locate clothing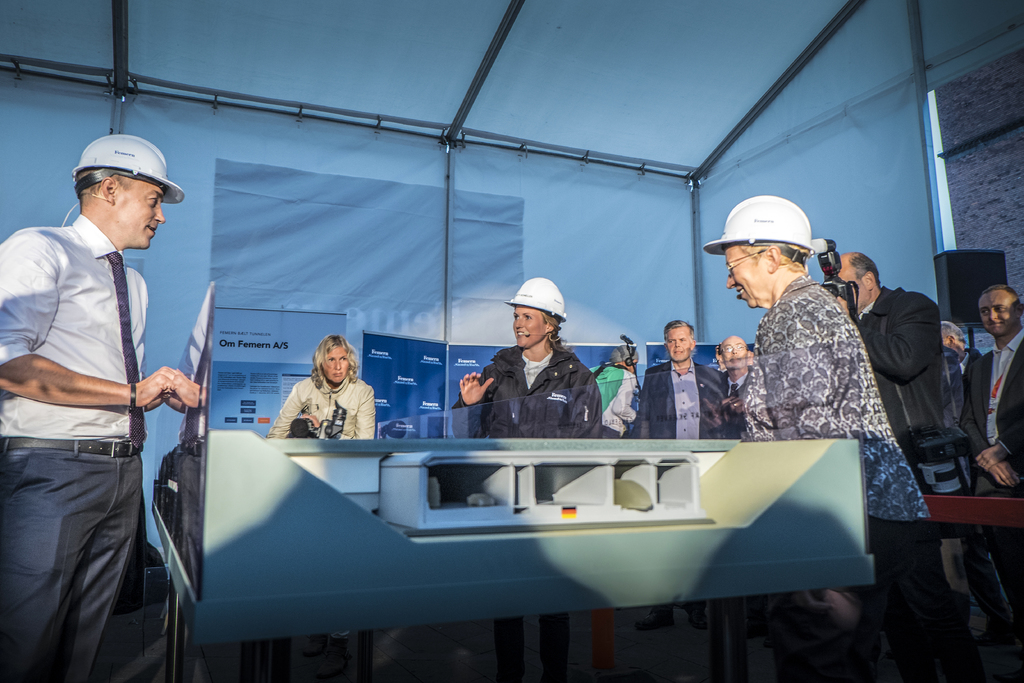
{"x1": 445, "y1": 340, "x2": 602, "y2": 445}
